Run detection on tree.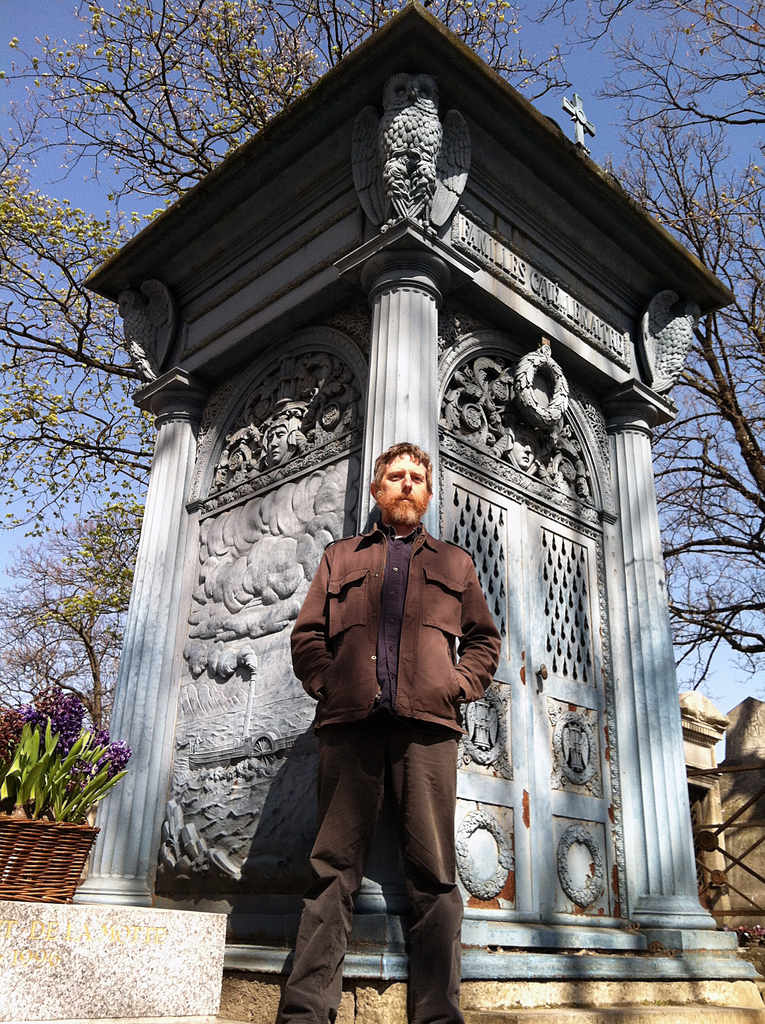
Result: [left=0, top=522, right=150, bottom=746].
